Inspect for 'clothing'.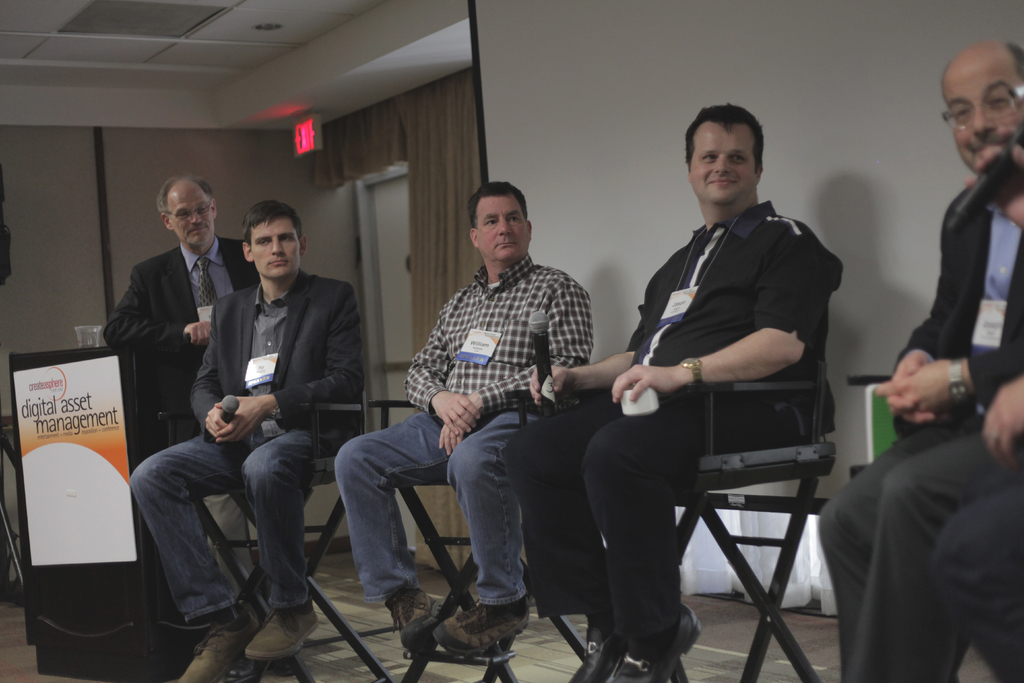
Inspection: (x1=928, y1=484, x2=1023, y2=682).
